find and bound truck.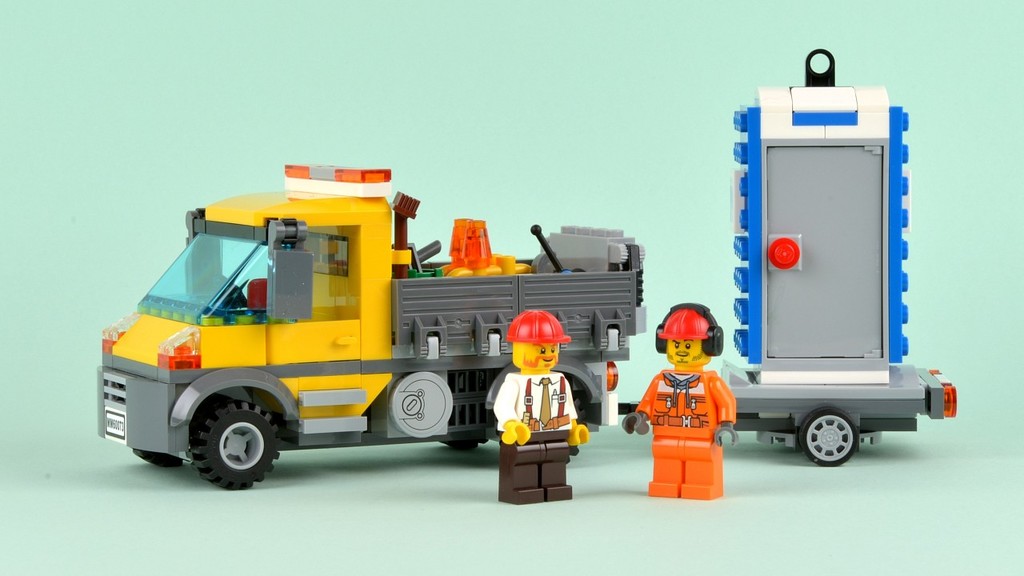
Bound: pyautogui.locateOnScreen(82, 179, 661, 468).
